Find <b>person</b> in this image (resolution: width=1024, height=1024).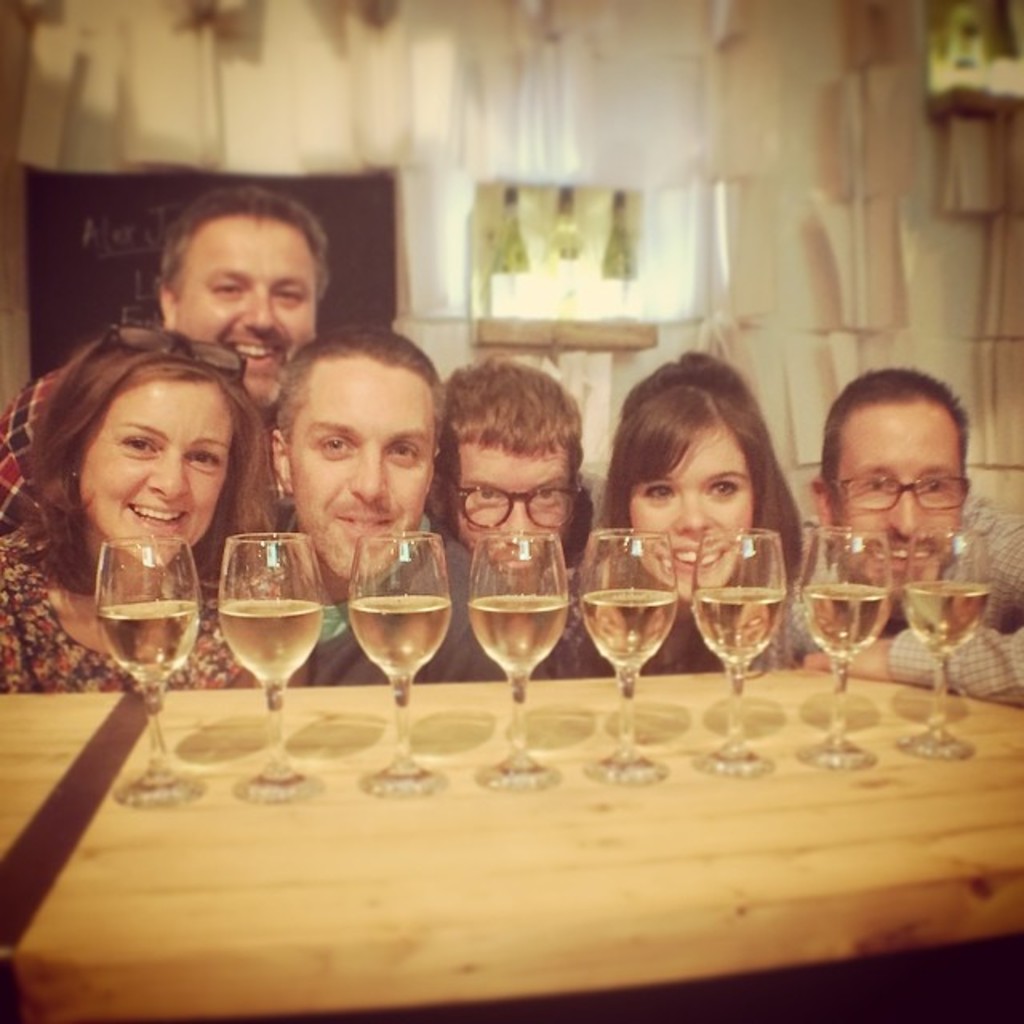
(786, 366, 1022, 710).
